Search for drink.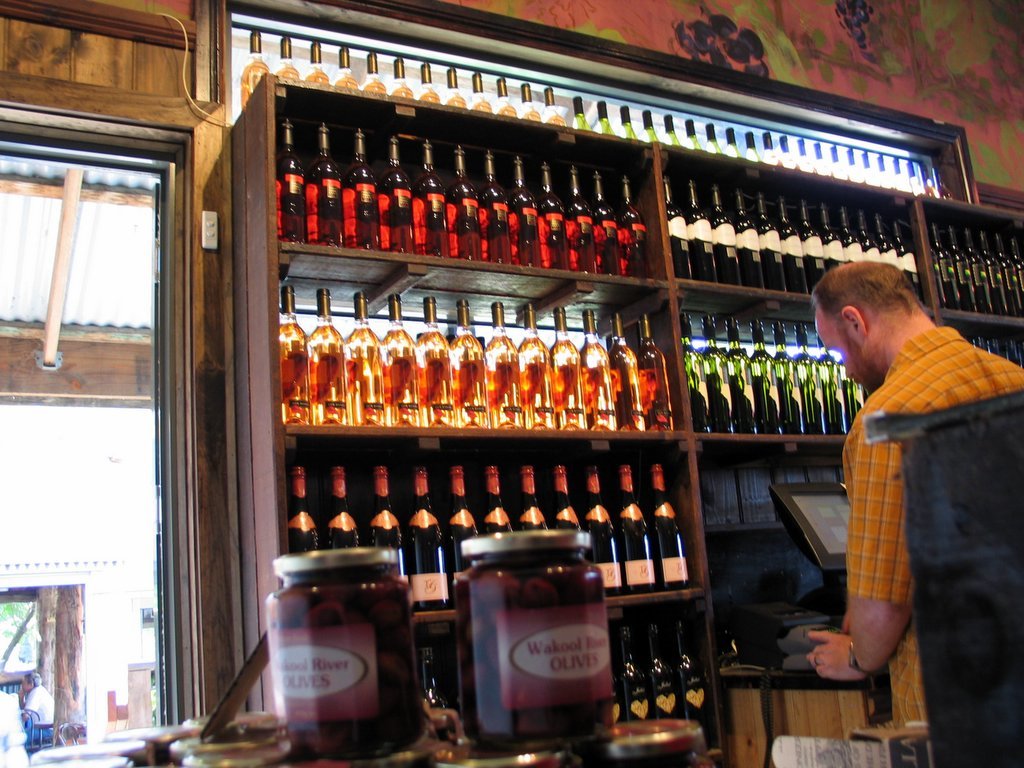
Found at crop(784, 139, 798, 168).
